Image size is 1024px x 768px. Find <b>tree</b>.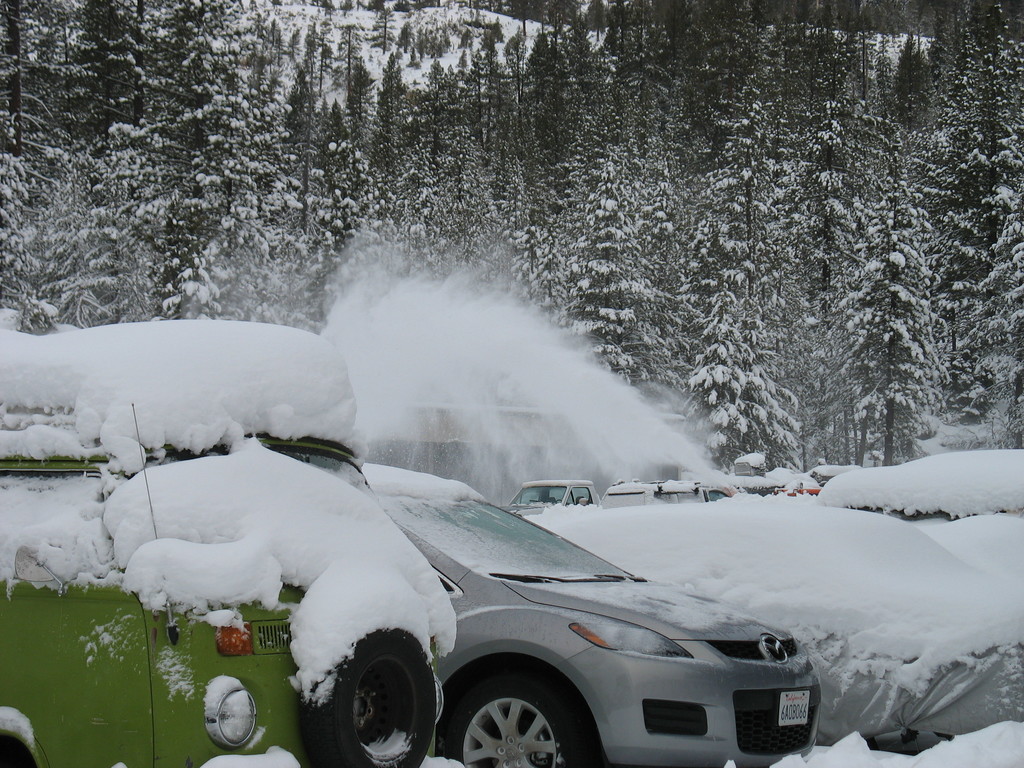
828/132/941/467.
